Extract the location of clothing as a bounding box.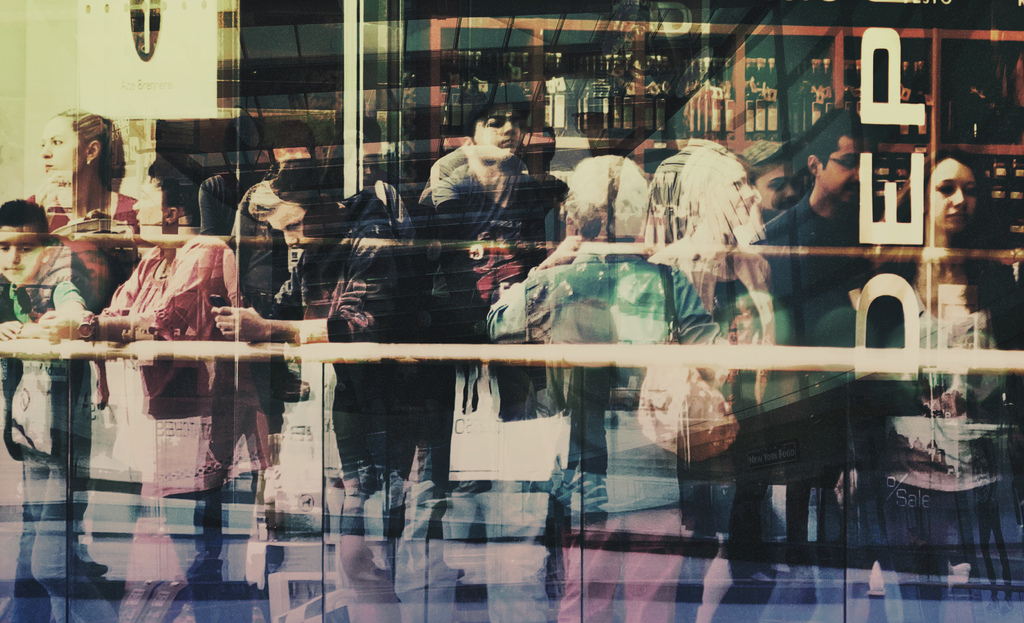
200:218:303:570.
